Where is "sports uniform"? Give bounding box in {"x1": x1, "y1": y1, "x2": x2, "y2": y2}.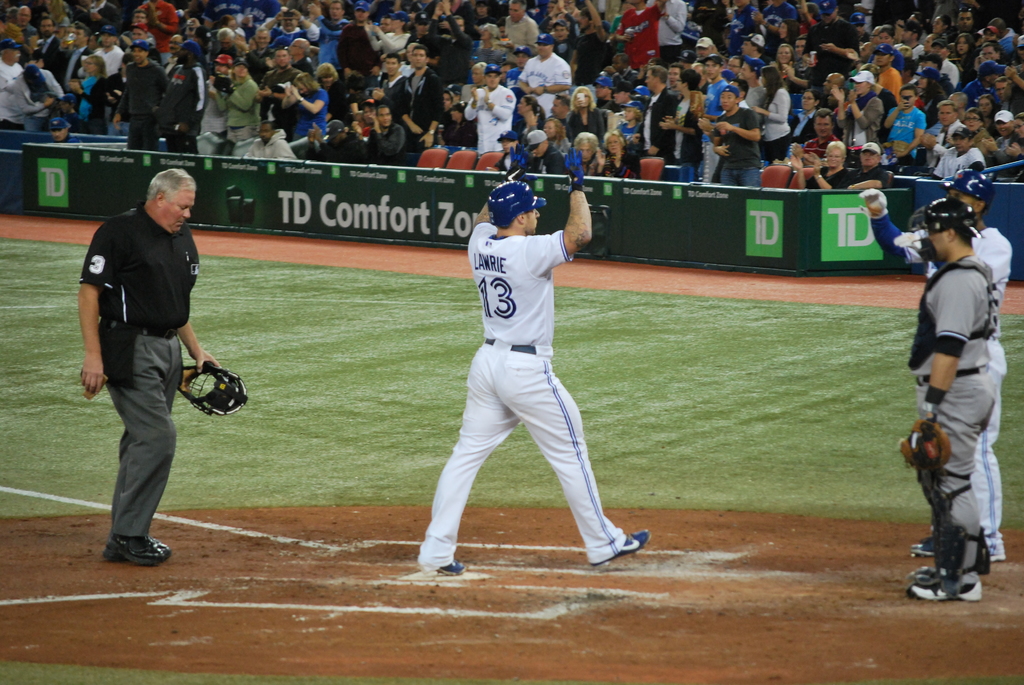
{"x1": 69, "y1": 199, "x2": 200, "y2": 539}.
